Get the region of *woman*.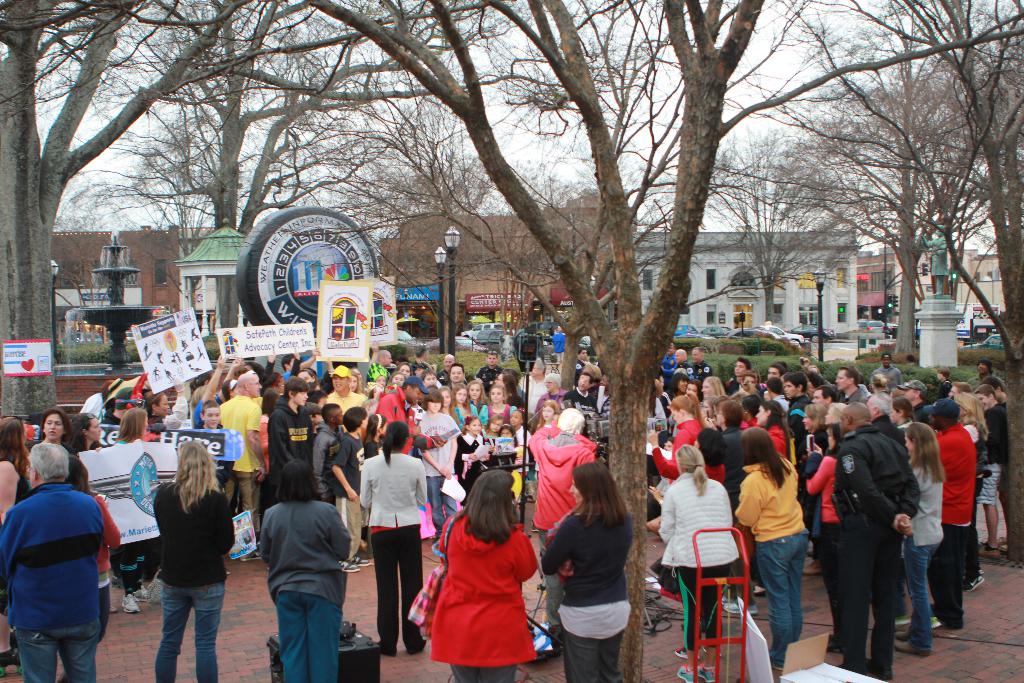
crop(0, 416, 33, 664).
